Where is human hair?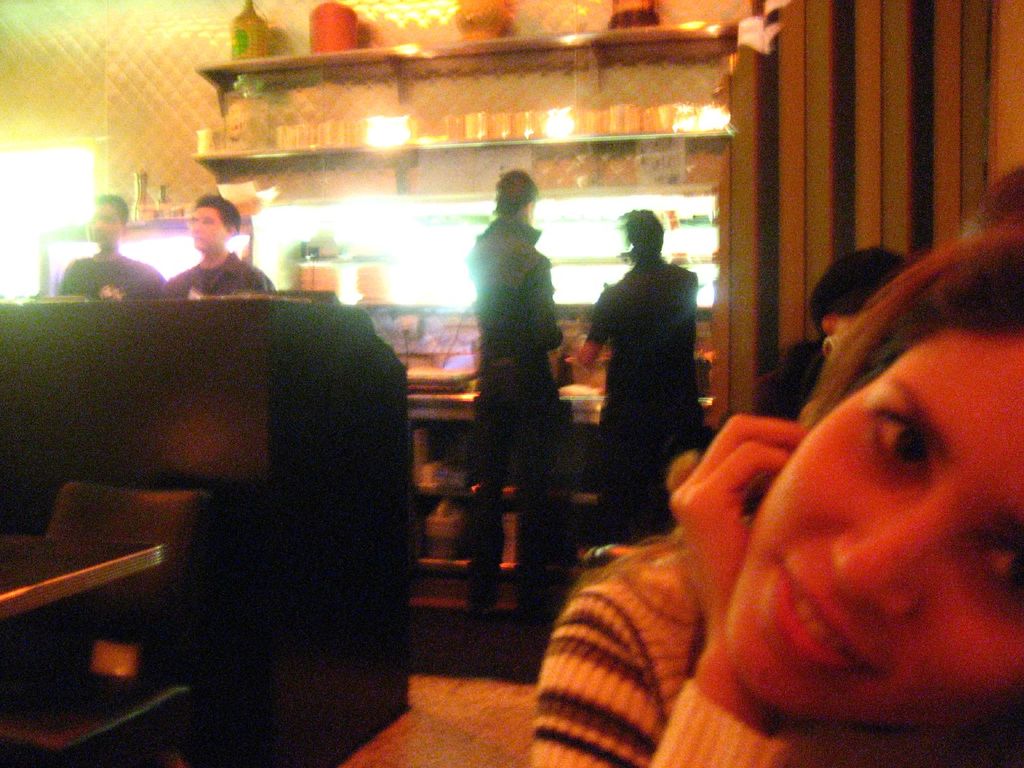
[x1=97, y1=193, x2=127, y2=223].
